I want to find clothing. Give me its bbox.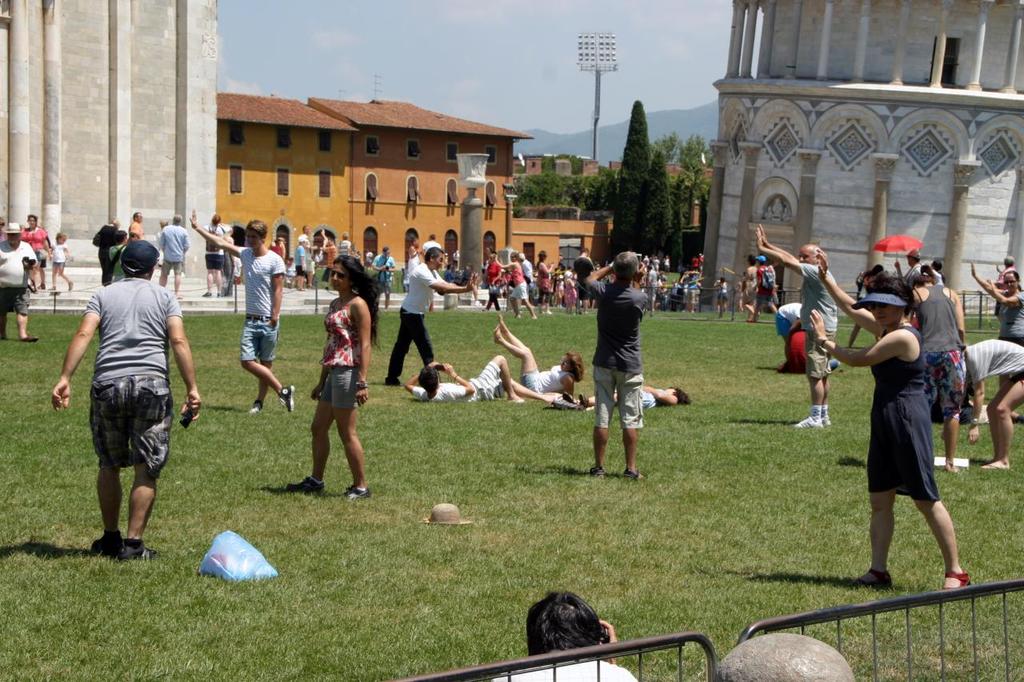
{"left": 314, "top": 291, "right": 362, "bottom": 393}.
